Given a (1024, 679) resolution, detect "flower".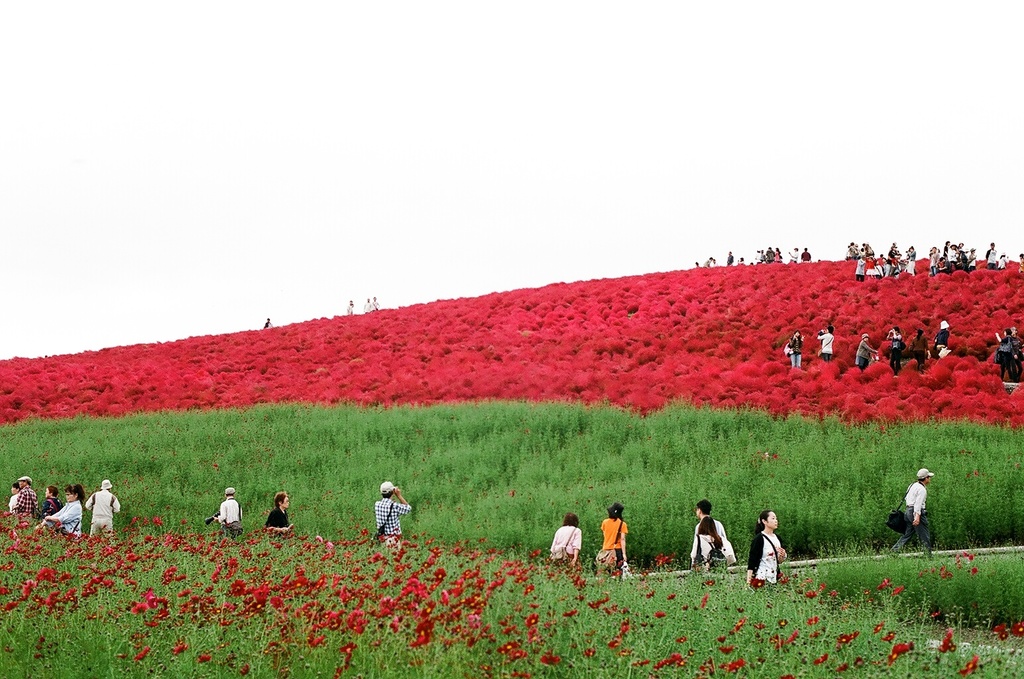
[left=805, top=589, right=819, bottom=600].
